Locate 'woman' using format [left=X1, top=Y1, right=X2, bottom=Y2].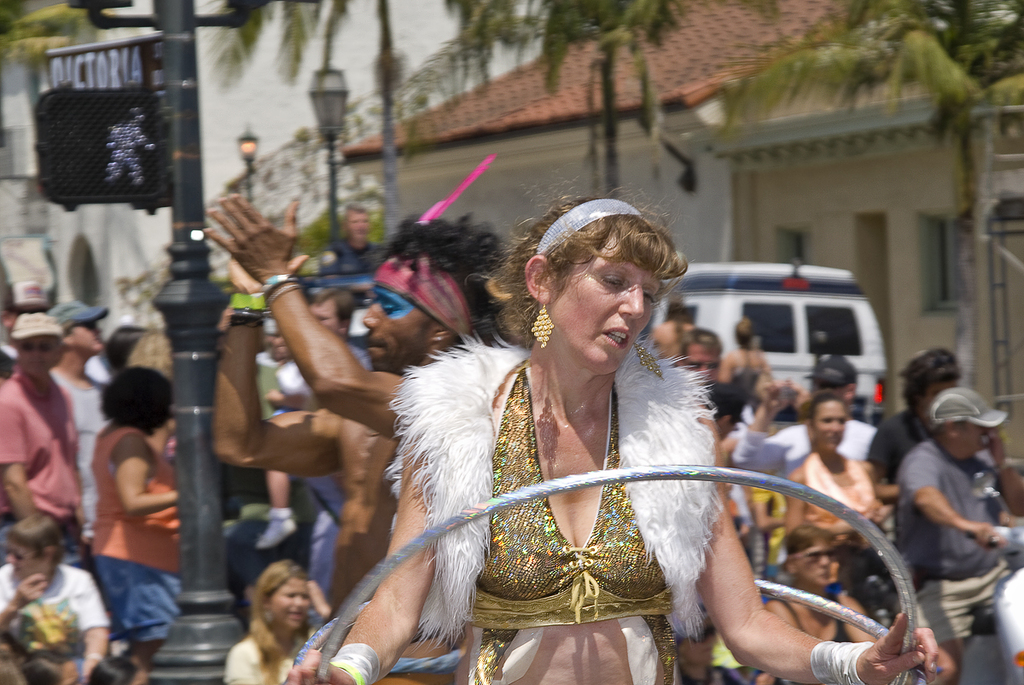
[left=282, top=179, right=855, bottom=669].
